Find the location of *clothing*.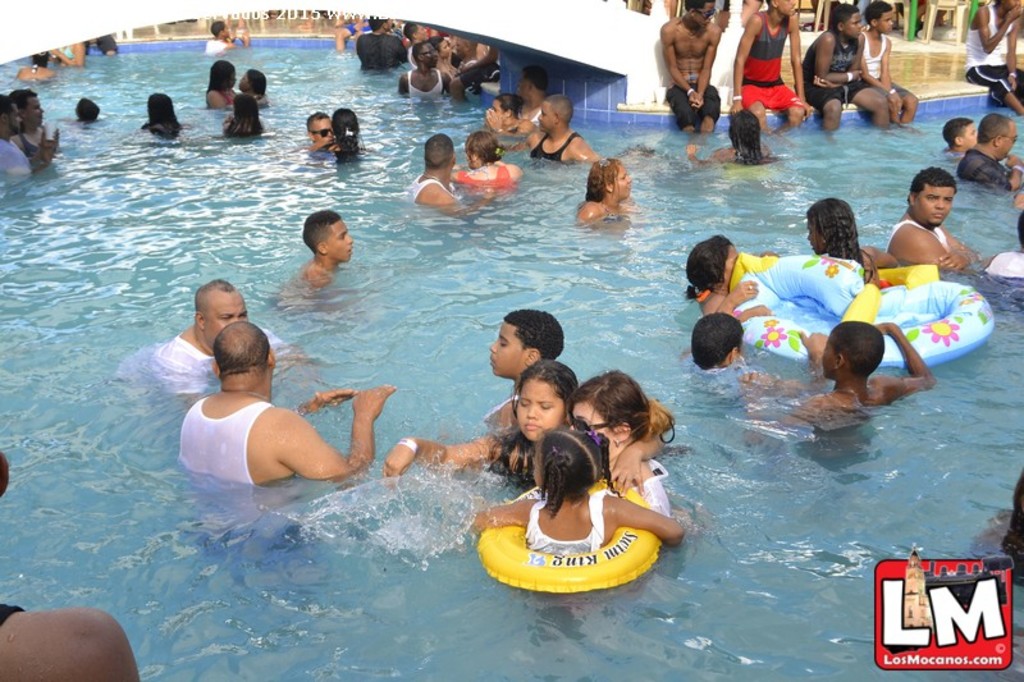
Location: detection(55, 40, 73, 61).
